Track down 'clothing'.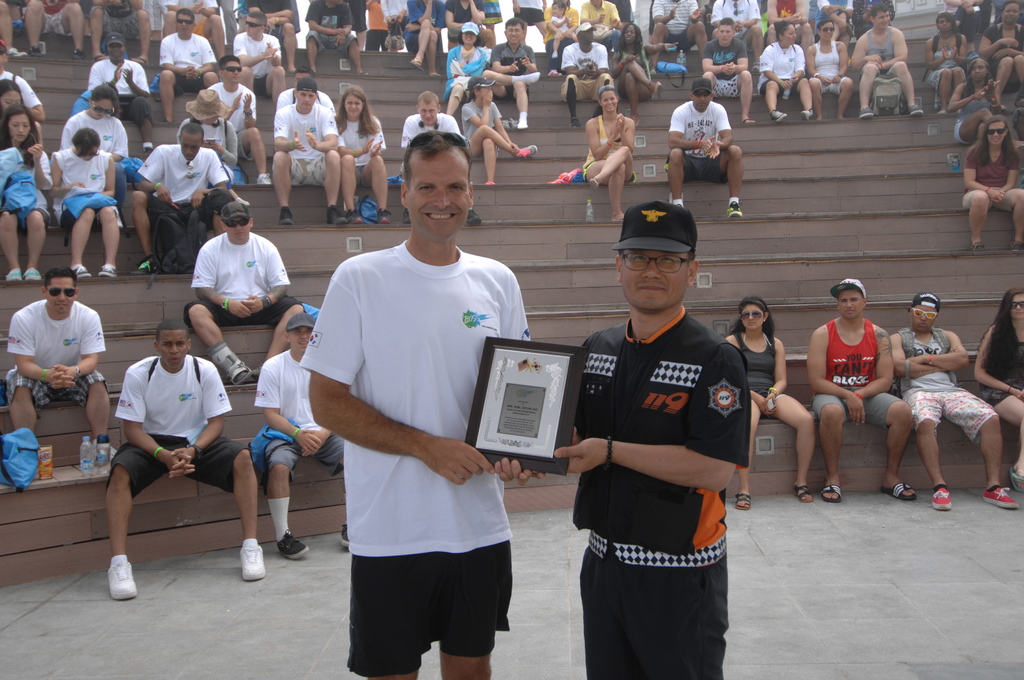
Tracked to 271:96:339:184.
